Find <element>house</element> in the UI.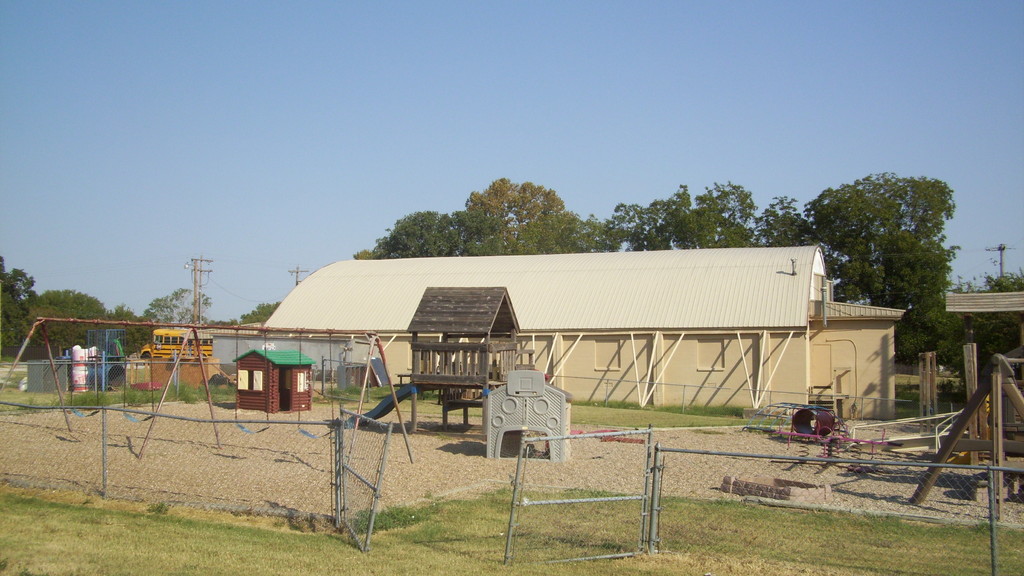
UI element at 216/321/358/384.
